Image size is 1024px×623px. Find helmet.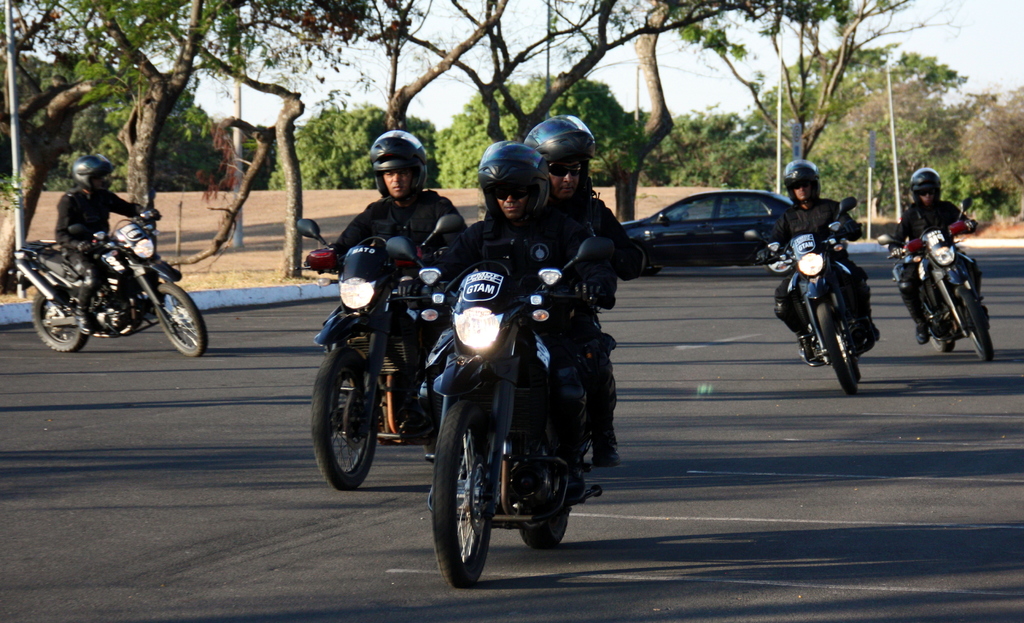
481:139:561:226.
